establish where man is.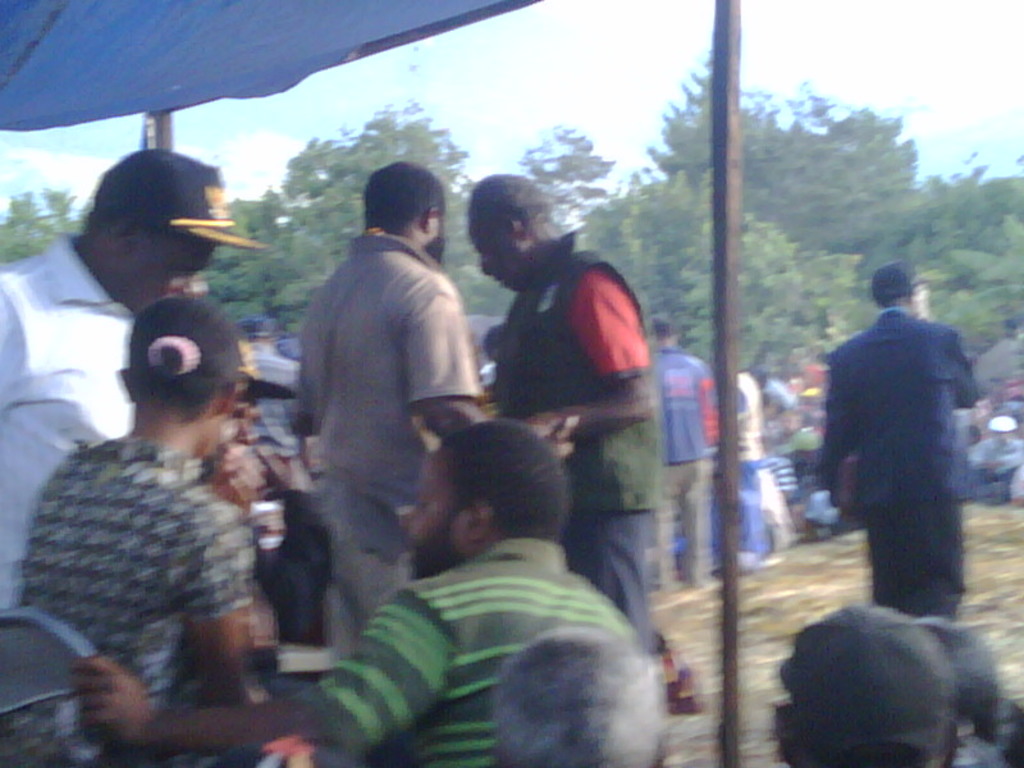
Established at BBox(0, 150, 262, 608).
